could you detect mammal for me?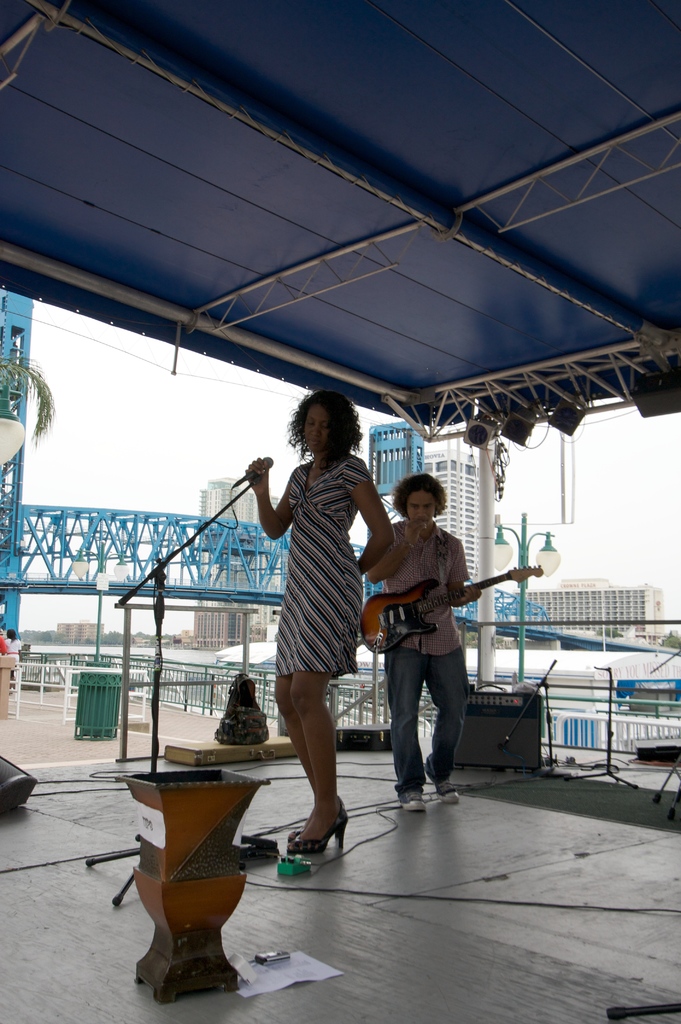
Detection result: 250/390/396/847.
